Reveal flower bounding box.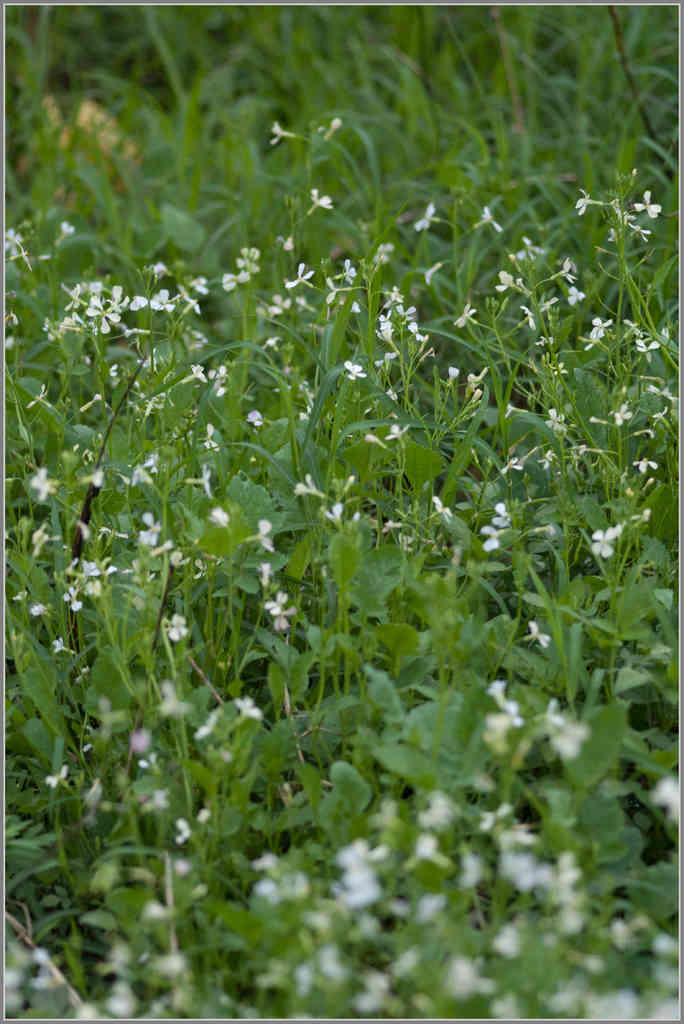
Revealed: bbox=(474, 204, 503, 232).
